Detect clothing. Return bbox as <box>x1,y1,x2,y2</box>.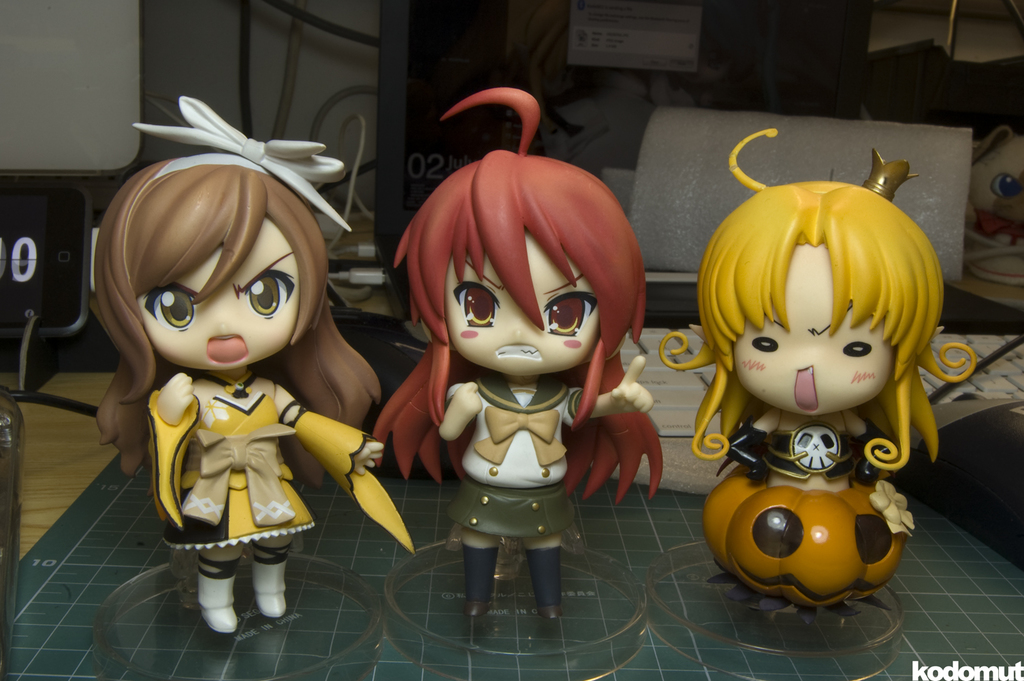
<box>447,377,589,533</box>.
